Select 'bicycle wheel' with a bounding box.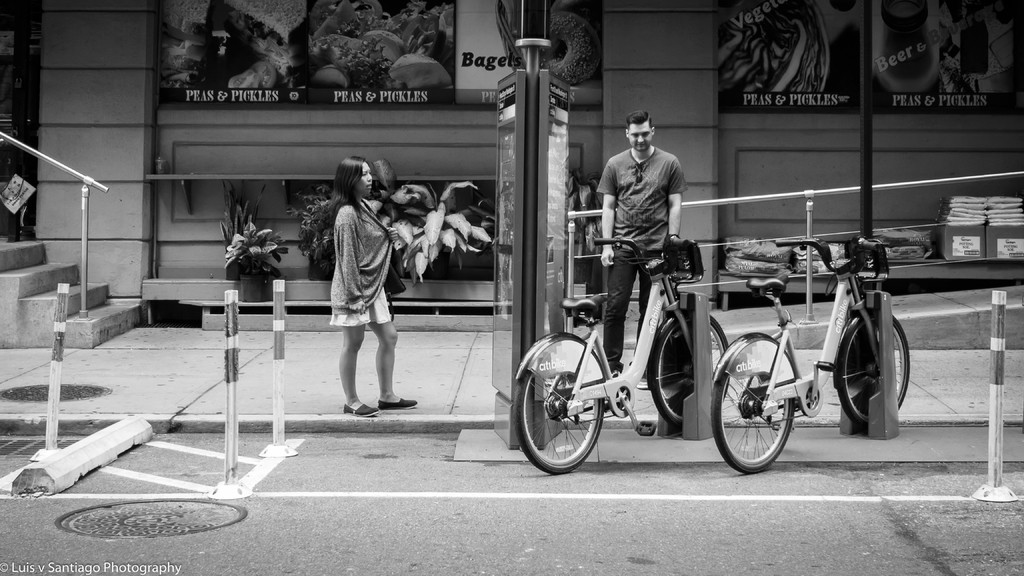
837 305 911 427.
